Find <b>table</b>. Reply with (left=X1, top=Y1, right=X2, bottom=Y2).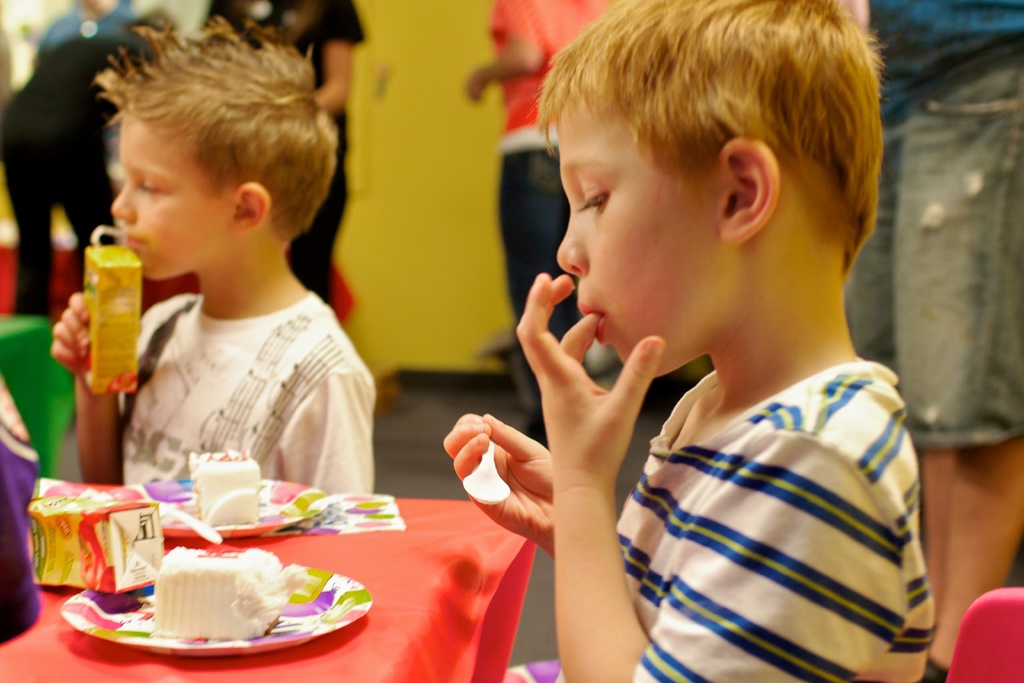
(left=4, top=475, right=590, bottom=682).
